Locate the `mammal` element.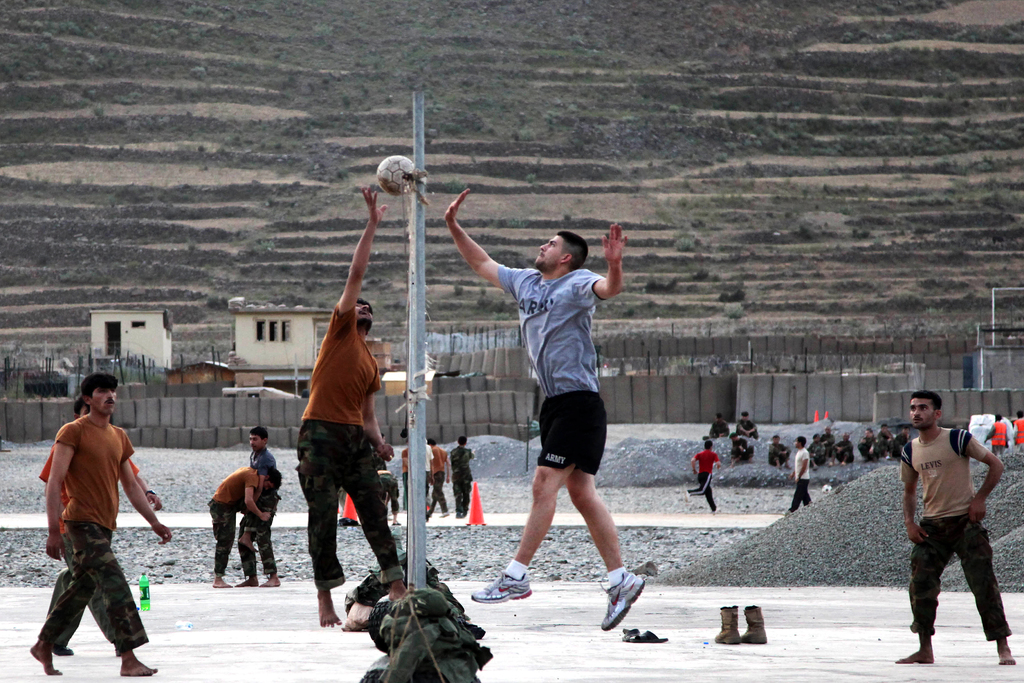
Element bbox: l=684, t=436, r=721, b=511.
